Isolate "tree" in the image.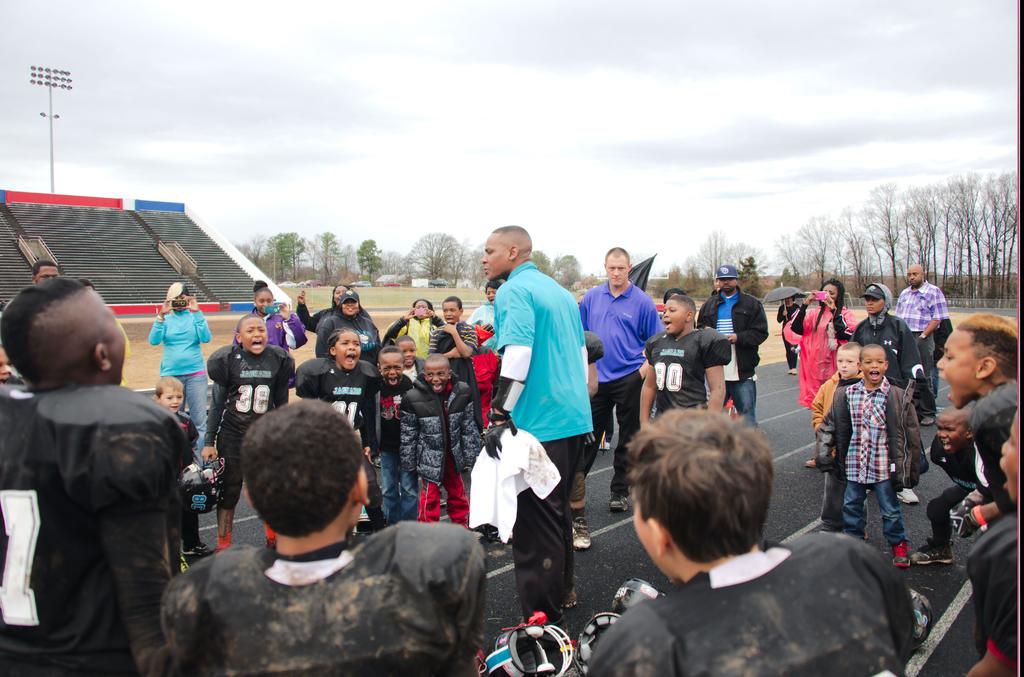
Isolated region: [529,250,550,271].
